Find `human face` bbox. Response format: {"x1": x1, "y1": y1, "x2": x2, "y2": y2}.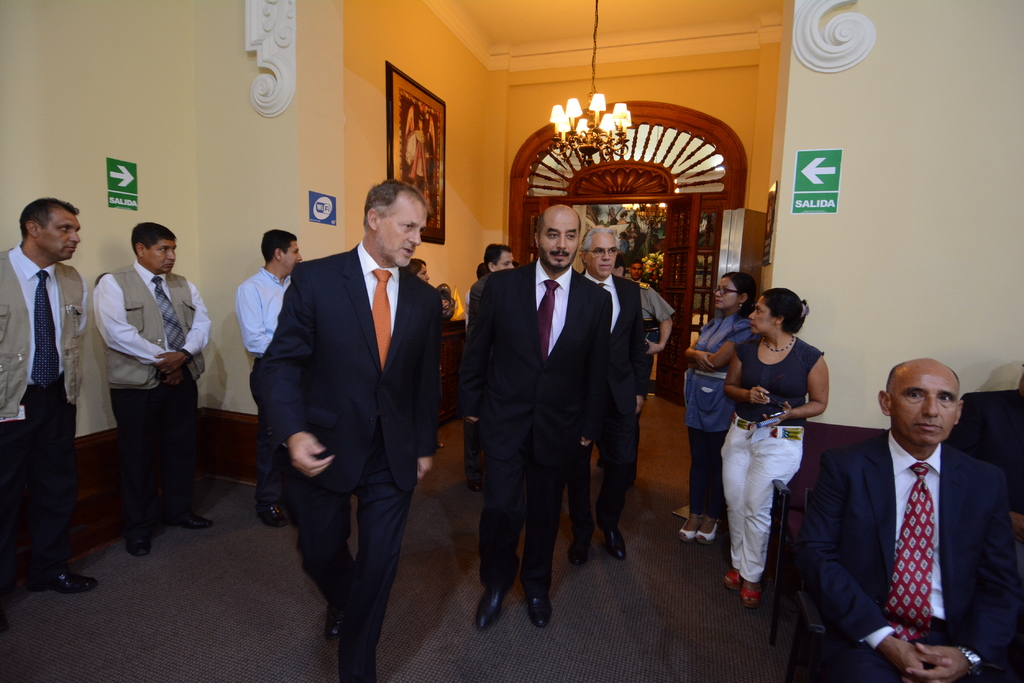
{"x1": 538, "y1": 210, "x2": 580, "y2": 269}.
